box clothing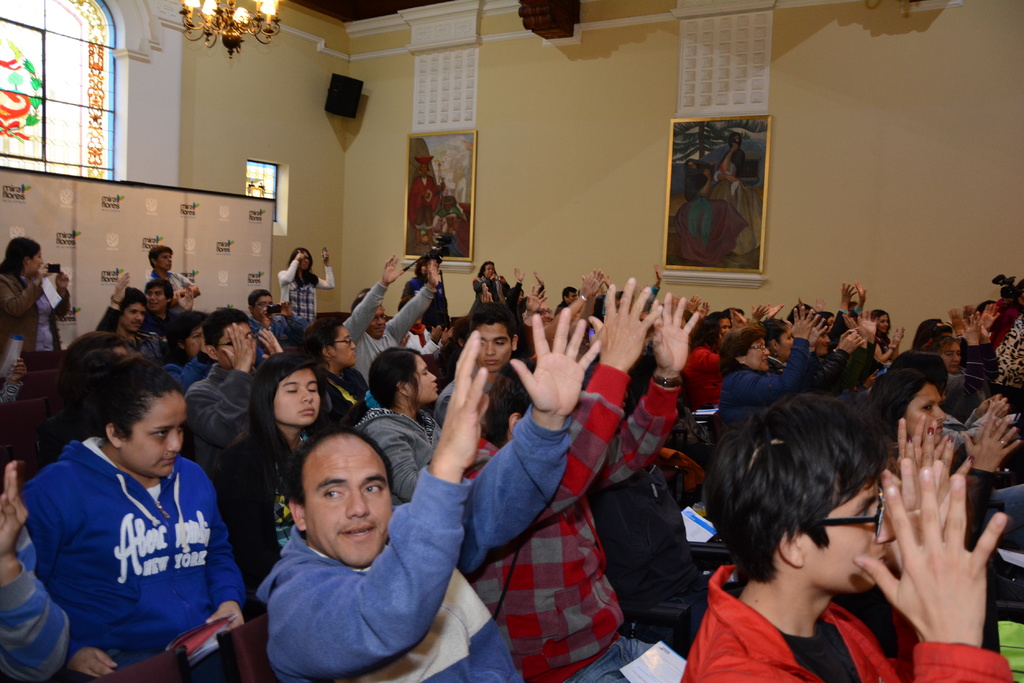
{"left": 340, "top": 403, "right": 435, "bottom": 507}
